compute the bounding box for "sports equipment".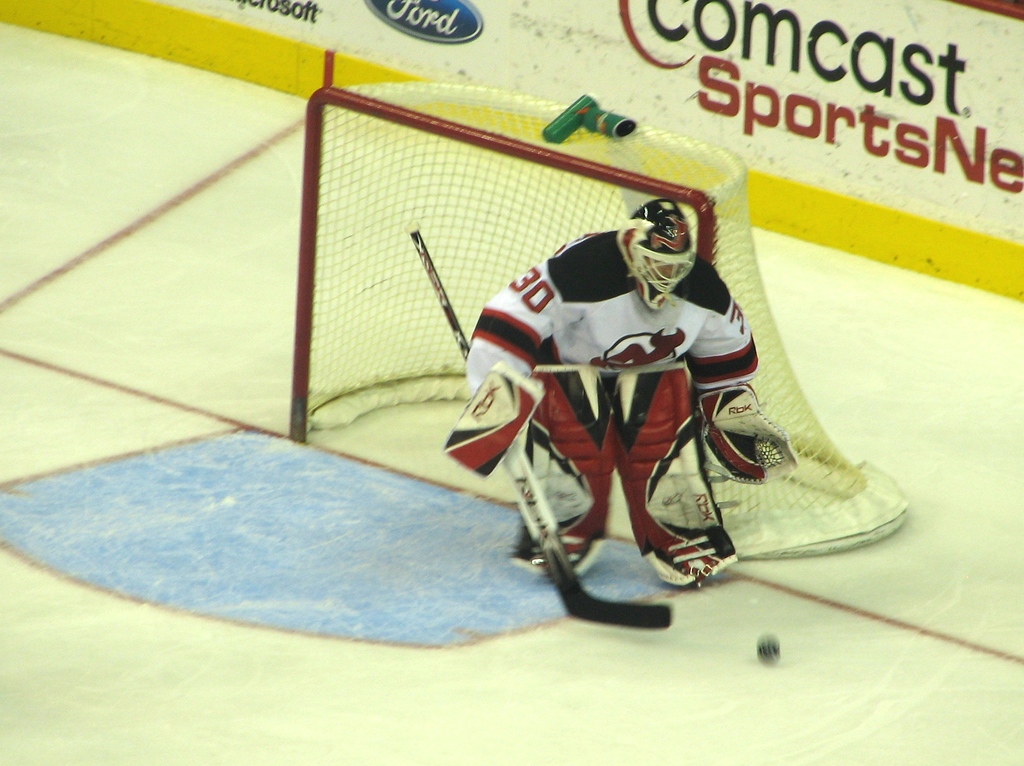
box(612, 196, 694, 309).
